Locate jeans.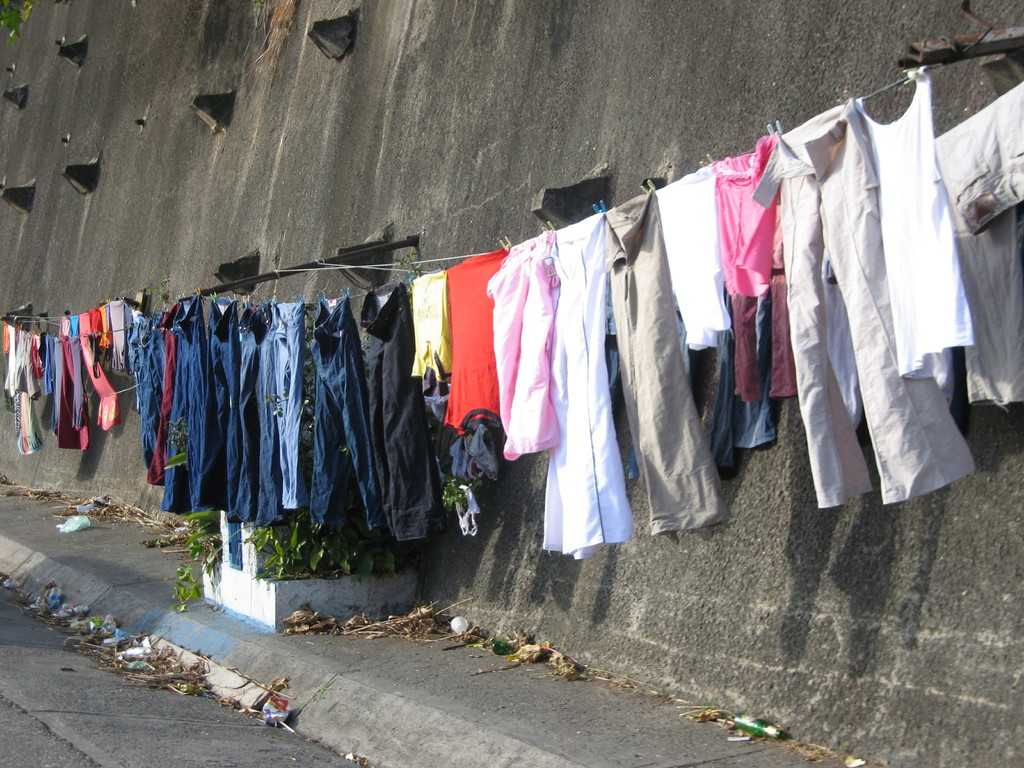
Bounding box: bbox=(239, 304, 275, 524).
